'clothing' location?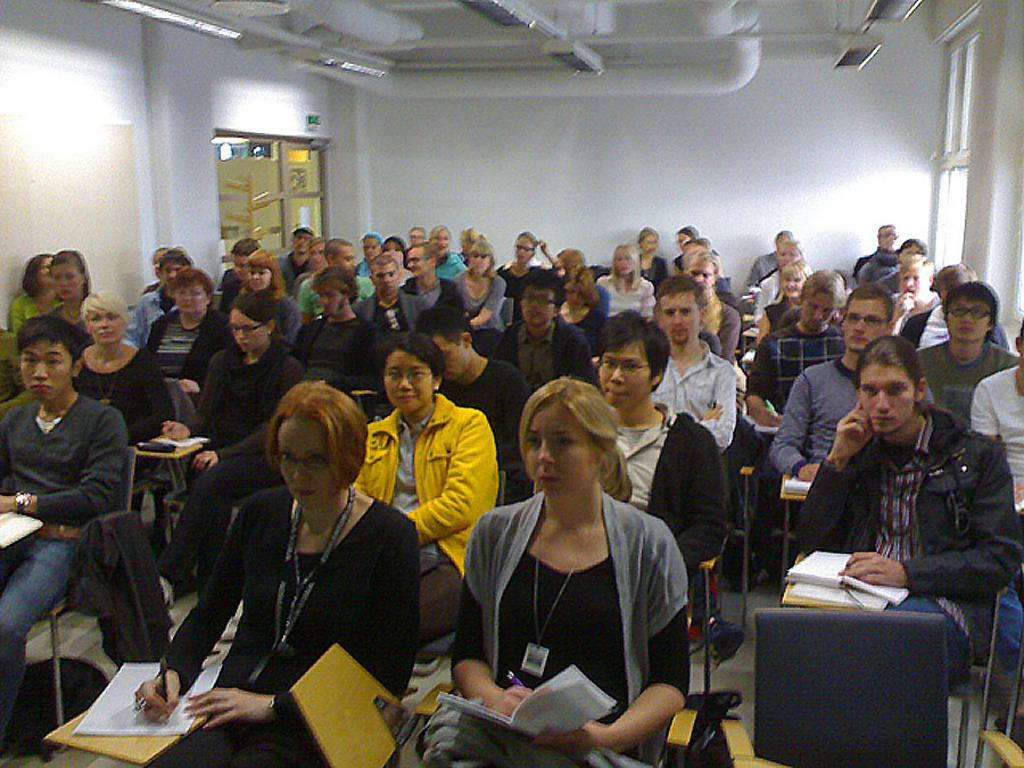
<box>859,263,898,289</box>
